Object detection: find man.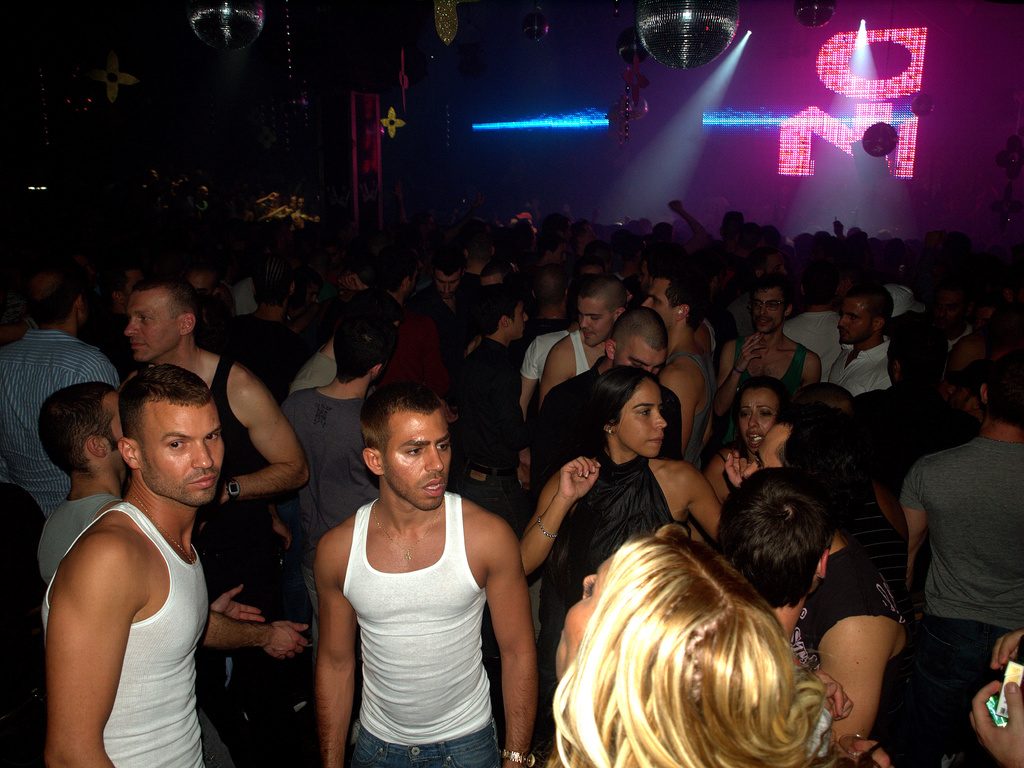
crop(653, 266, 714, 459).
